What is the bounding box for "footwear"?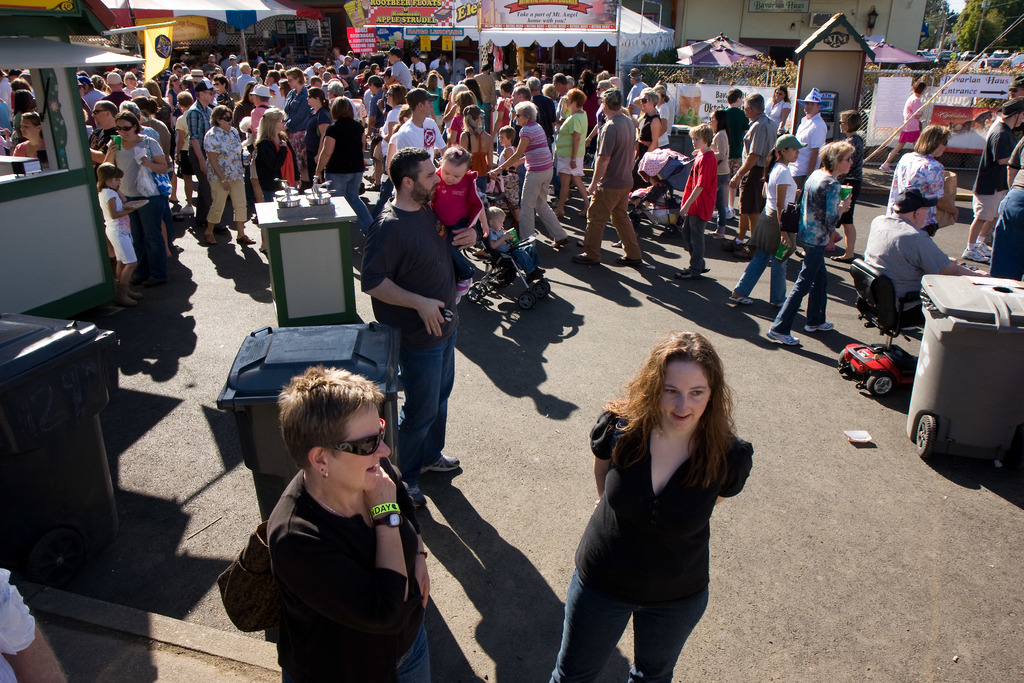
pyautogui.locateOnScreen(727, 294, 753, 305).
